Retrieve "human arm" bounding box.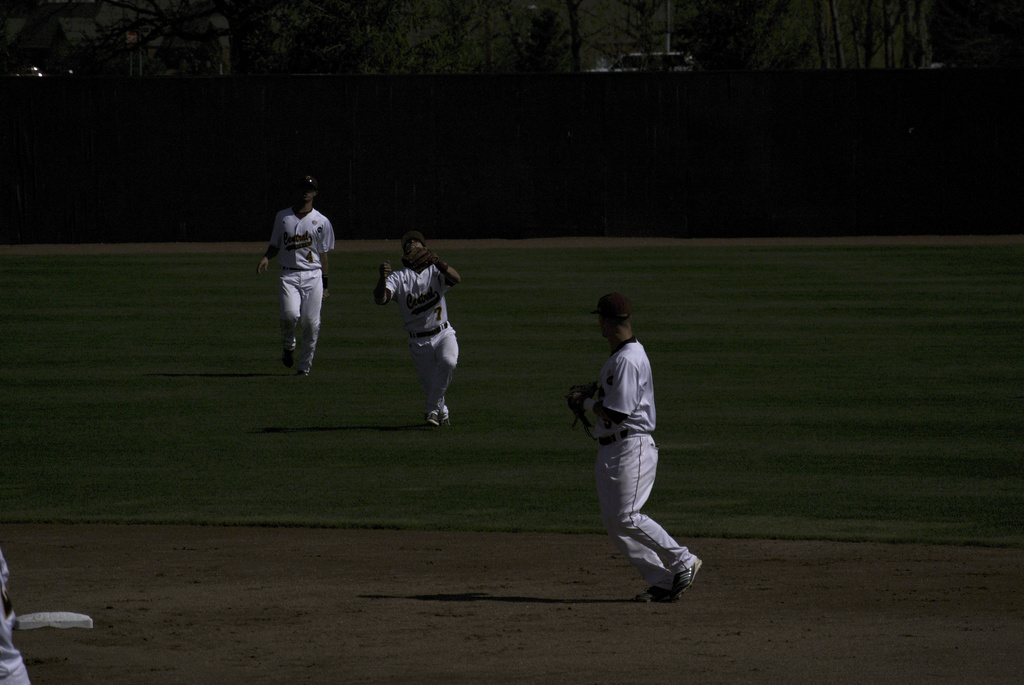
Bounding box: <bbox>253, 209, 285, 276</bbox>.
